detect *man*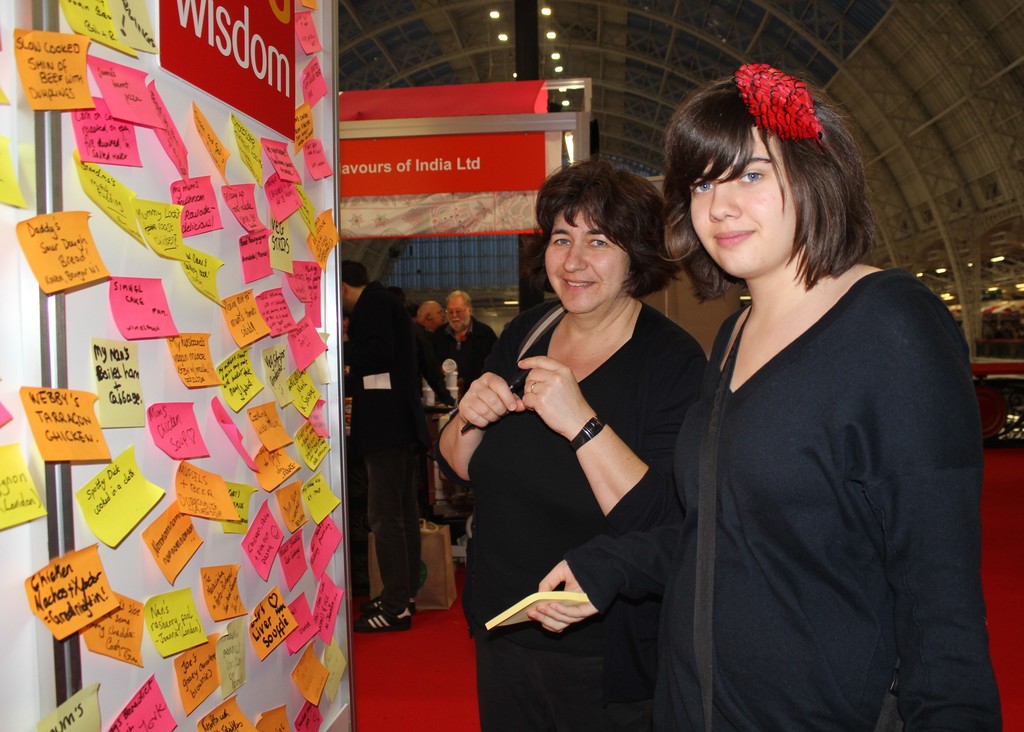
[340,250,428,618]
